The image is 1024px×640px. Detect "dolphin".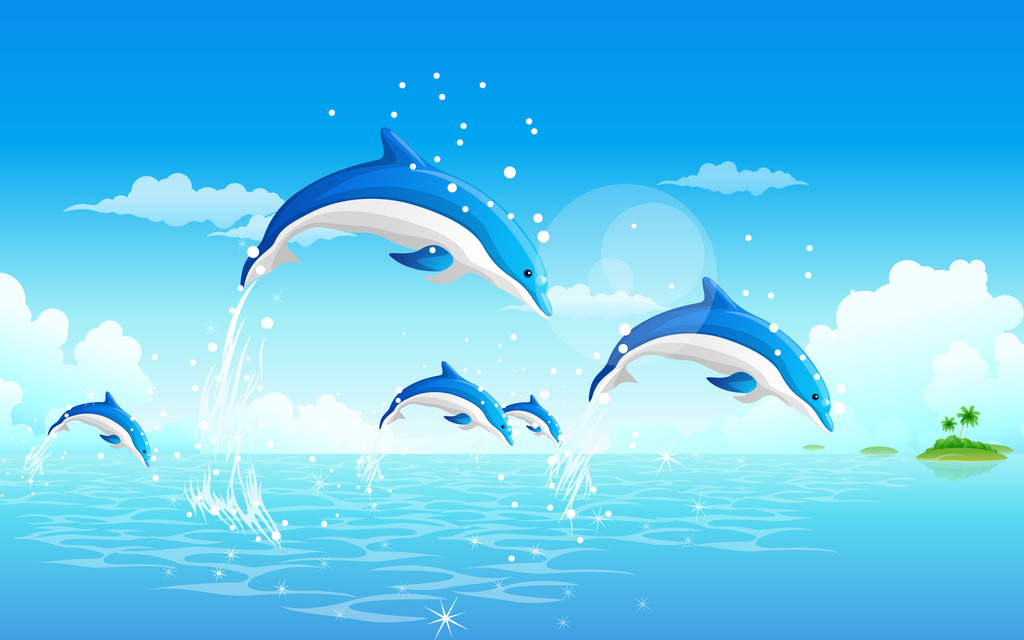
Detection: {"x1": 586, "y1": 273, "x2": 835, "y2": 436}.
